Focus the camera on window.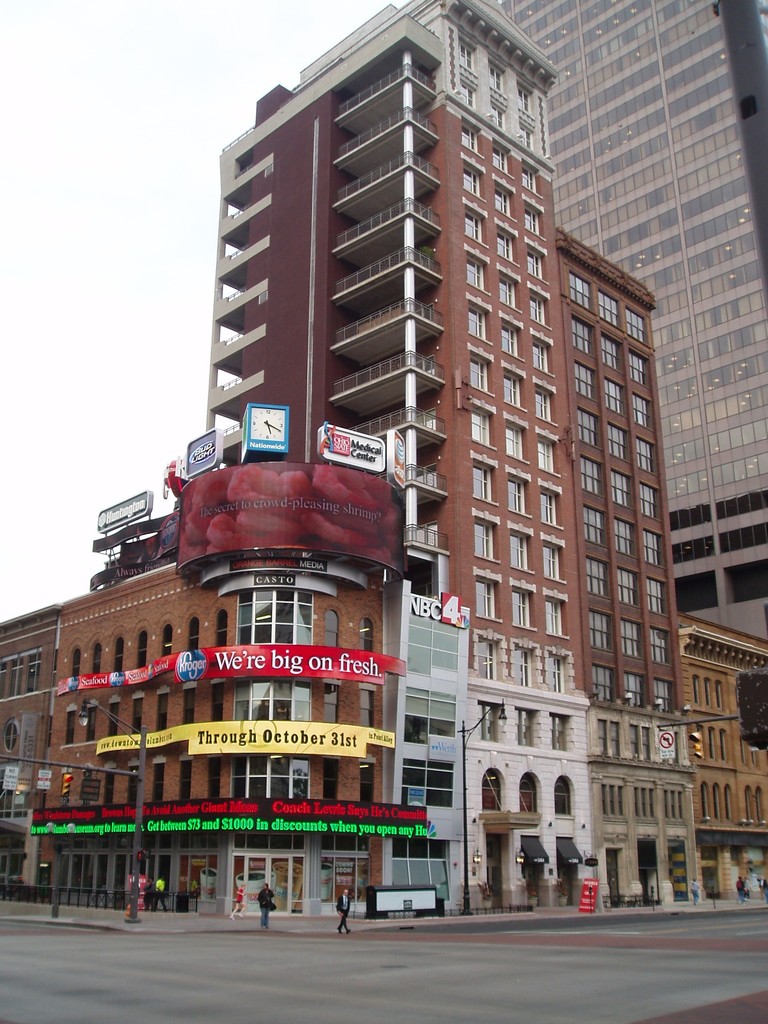
Focus region: (x1=639, y1=483, x2=659, y2=520).
